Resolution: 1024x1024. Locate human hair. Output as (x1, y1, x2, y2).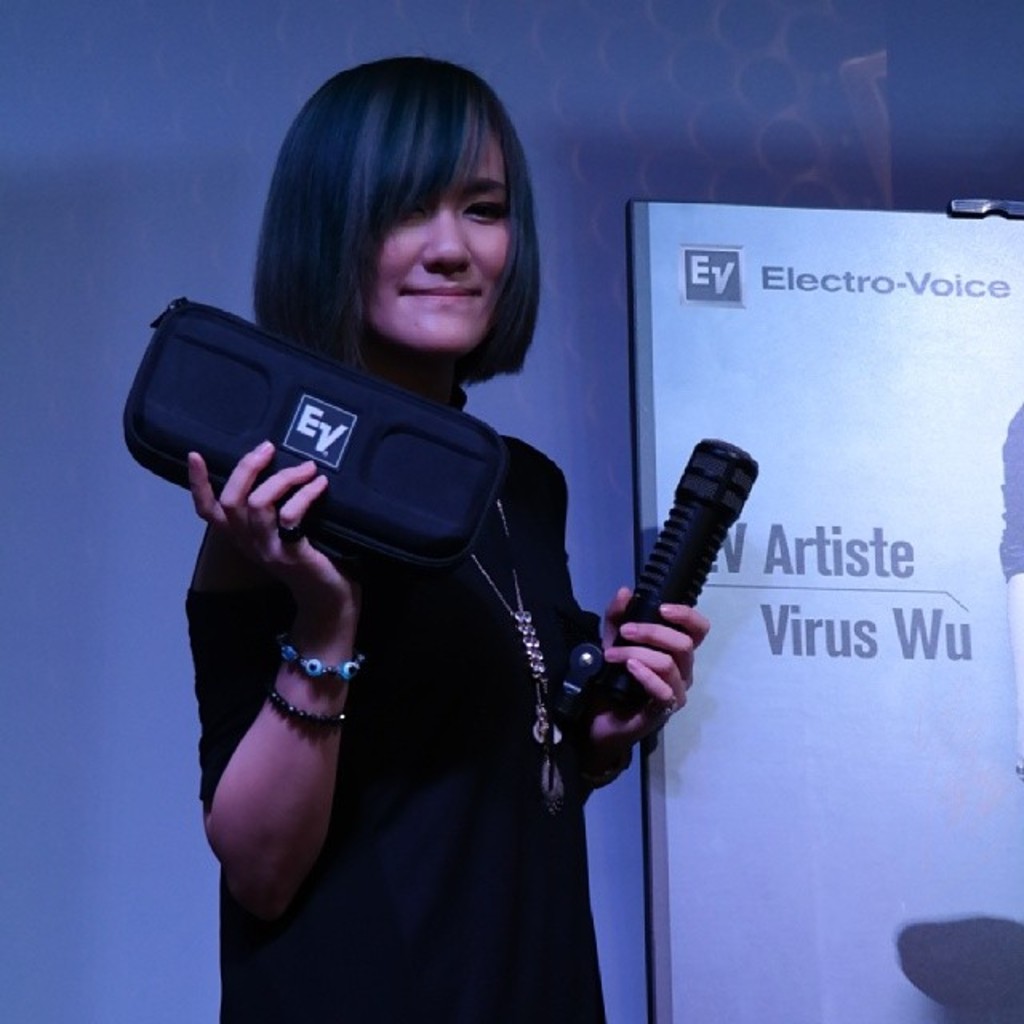
(242, 74, 579, 374).
